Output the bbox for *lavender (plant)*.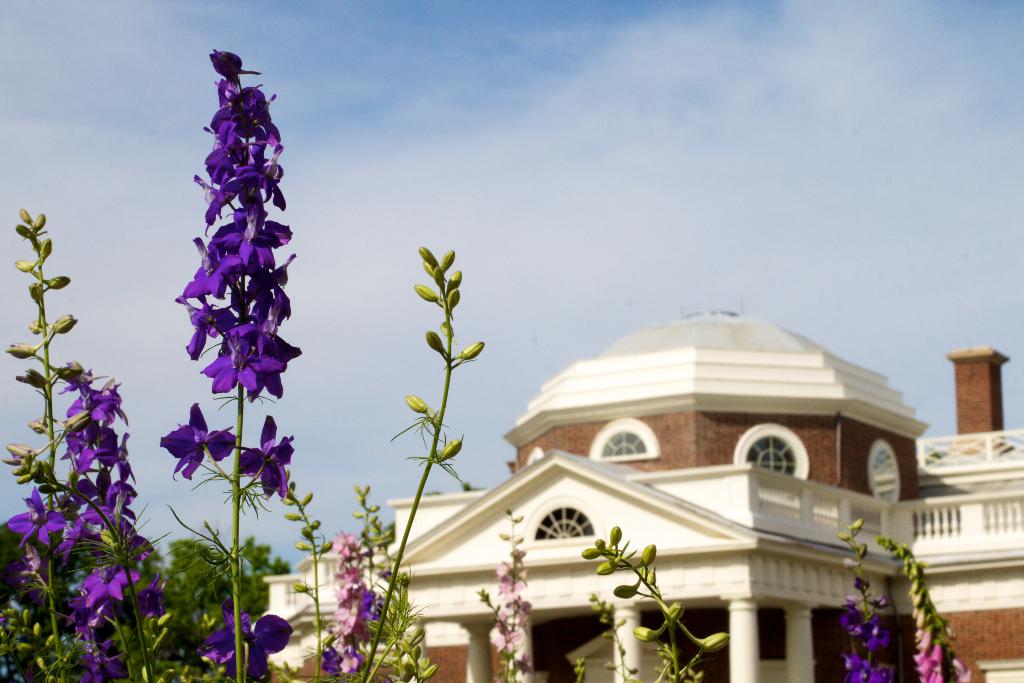
crop(189, 600, 299, 682).
